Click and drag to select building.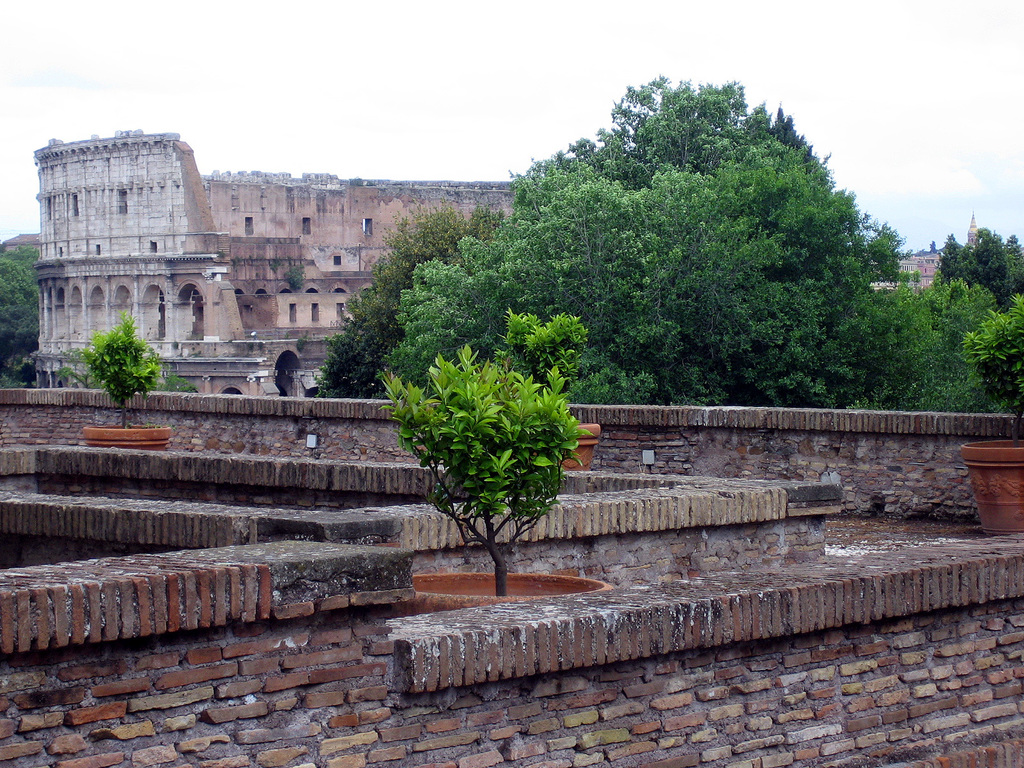
Selection: <region>33, 129, 531, 403</region>.
